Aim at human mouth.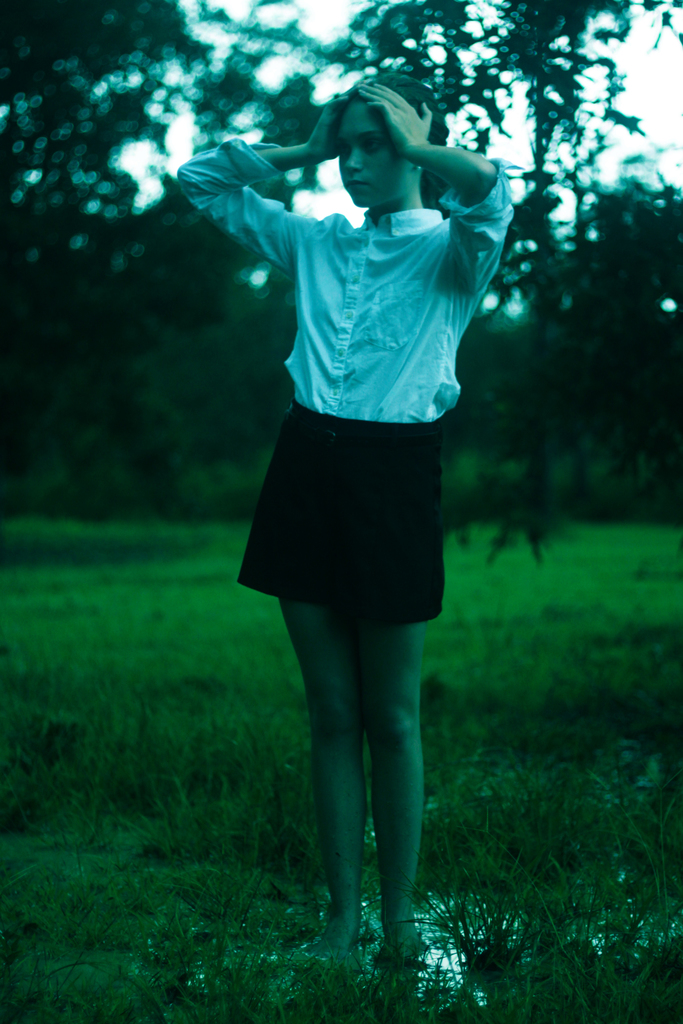
Aimed at 346:179:369:189.
